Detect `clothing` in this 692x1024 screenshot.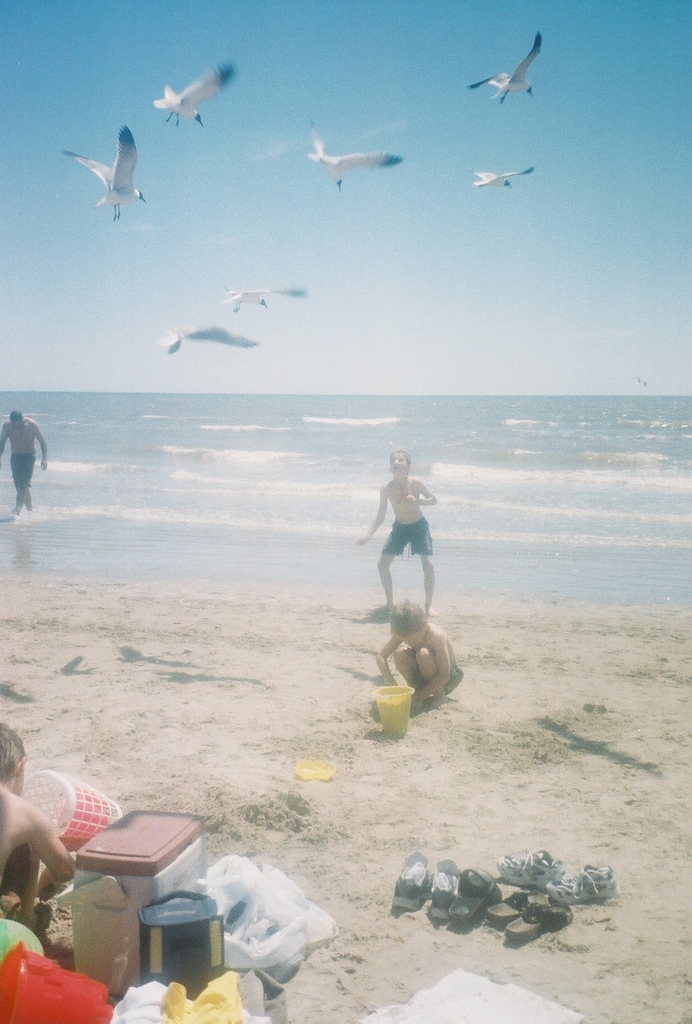
Detection: 12/449/37/486.
